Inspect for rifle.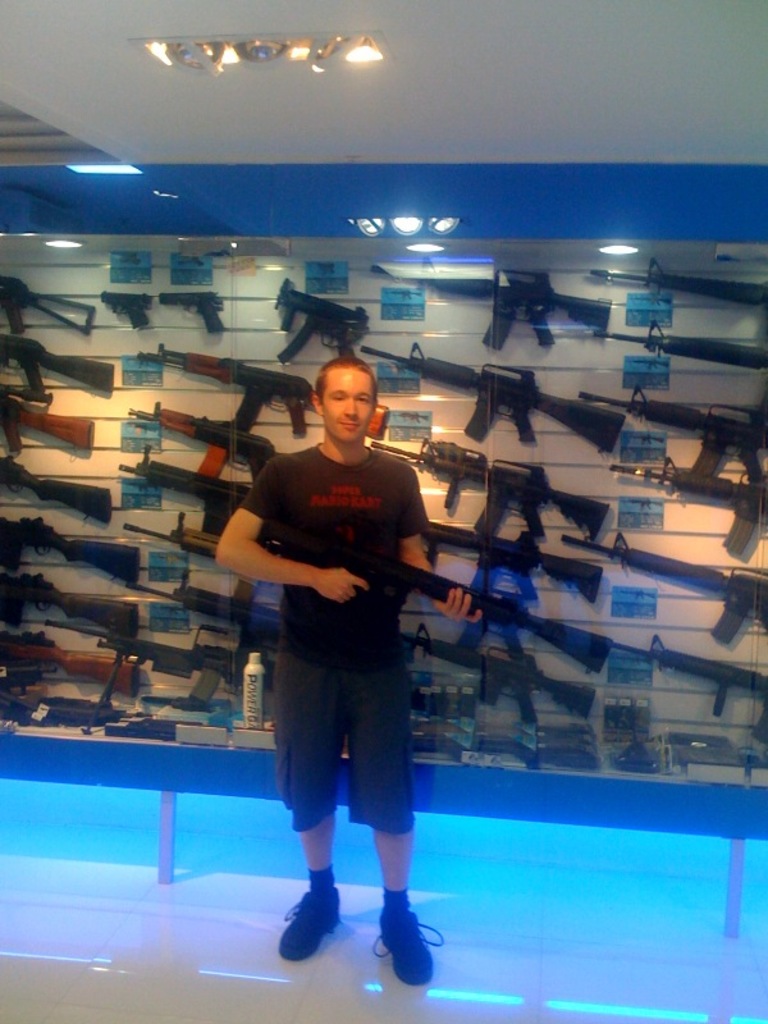
Inspection: bbox=(390, 411, 431, 425).
